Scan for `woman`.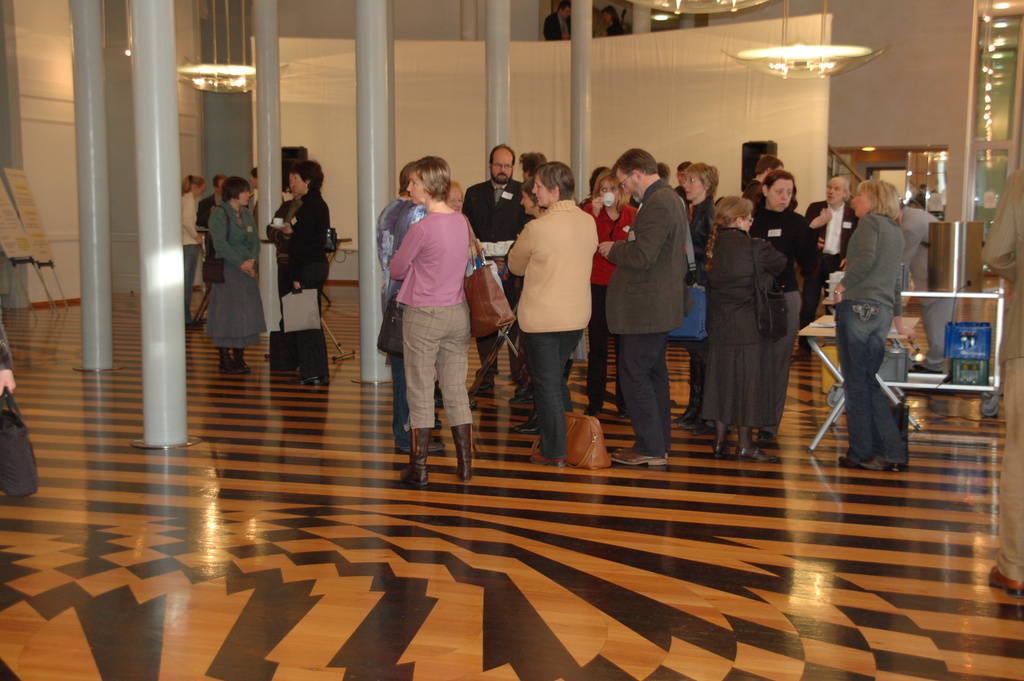
Scan result: {"x1": 382, "y1": 151, "x2": 492, "y2": 509}.
